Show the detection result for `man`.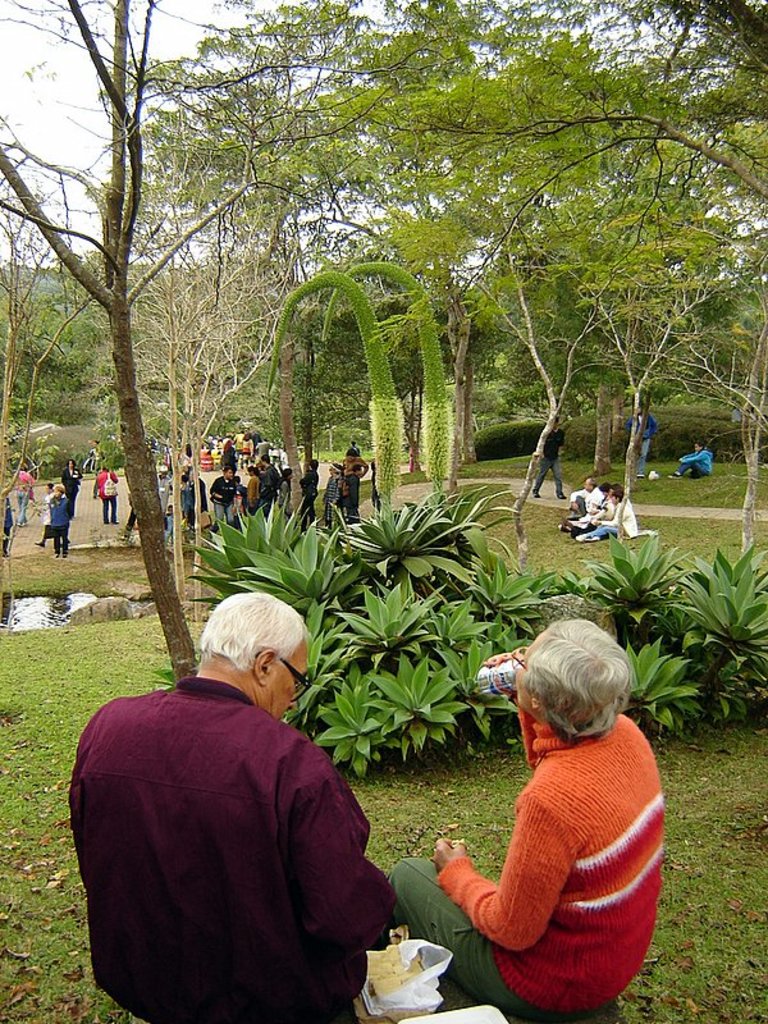
{"left": 79, "top": 585, "right": 403, "bottom": 1023}.
